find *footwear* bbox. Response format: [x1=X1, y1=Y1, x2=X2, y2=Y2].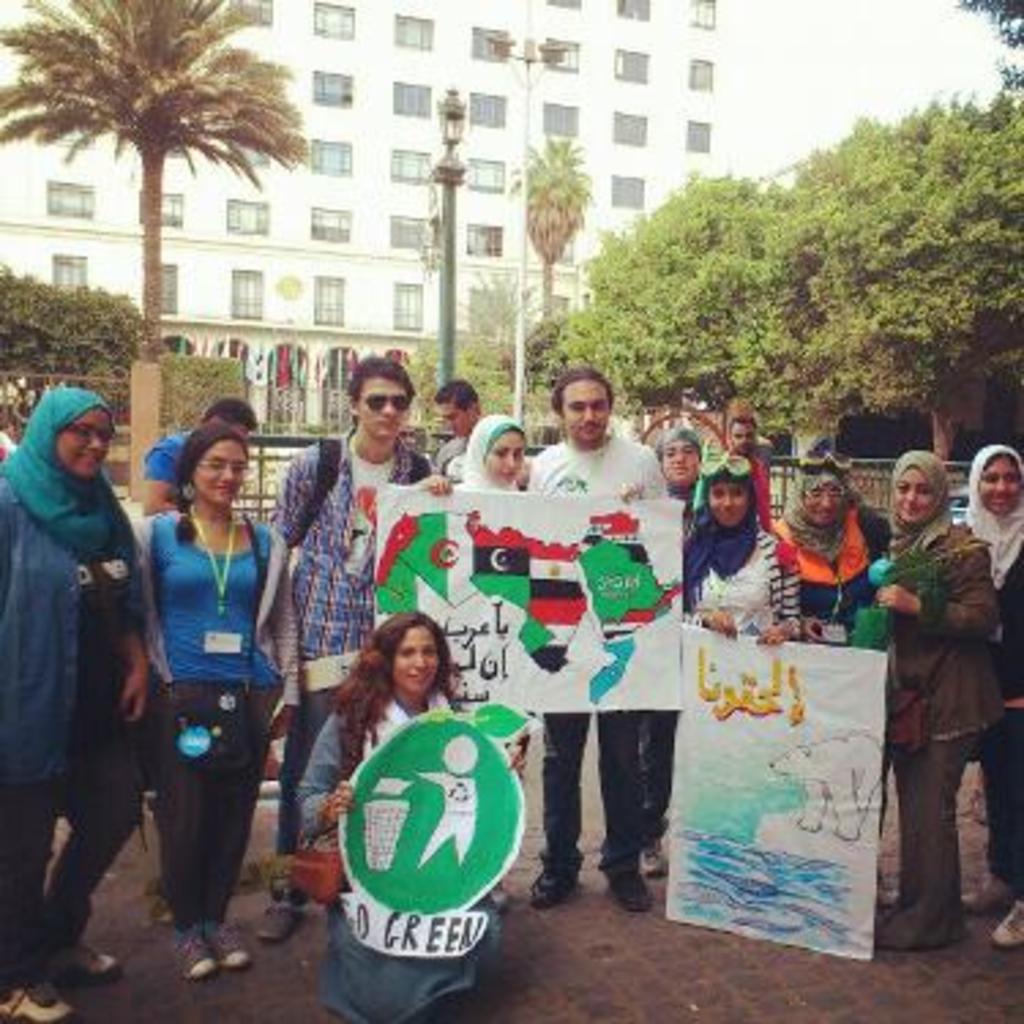
[x1=134, y1=898, x2=240, y2=986].
